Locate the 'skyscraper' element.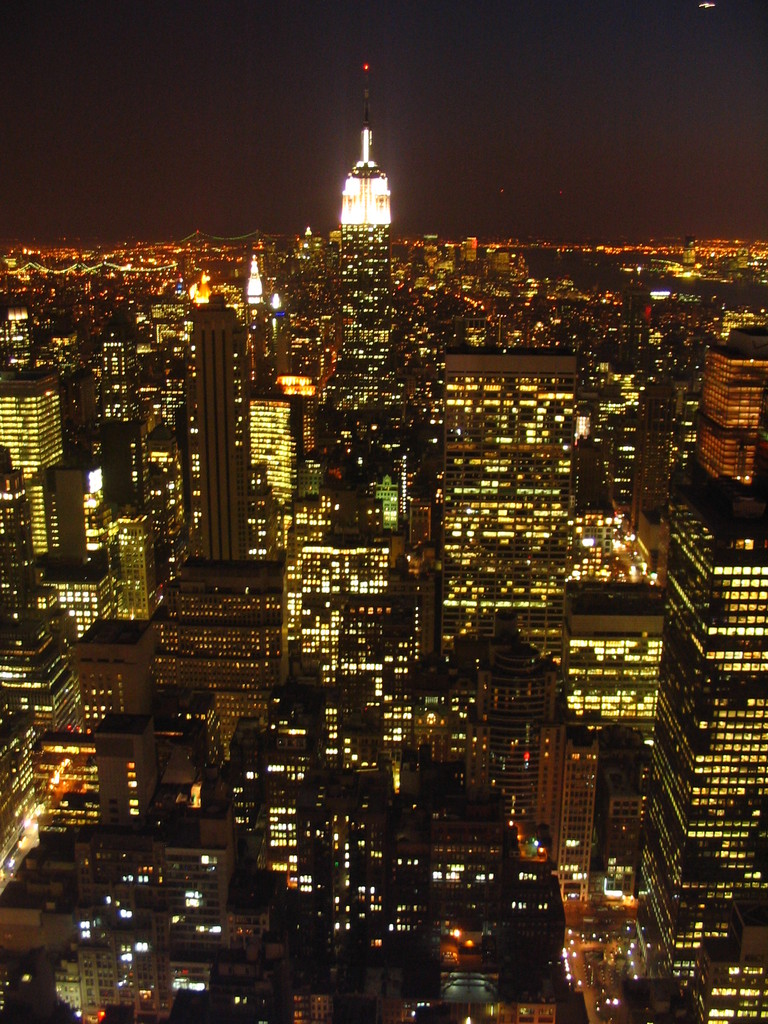
Element bbox: box=[184, 288, 256, 566].
